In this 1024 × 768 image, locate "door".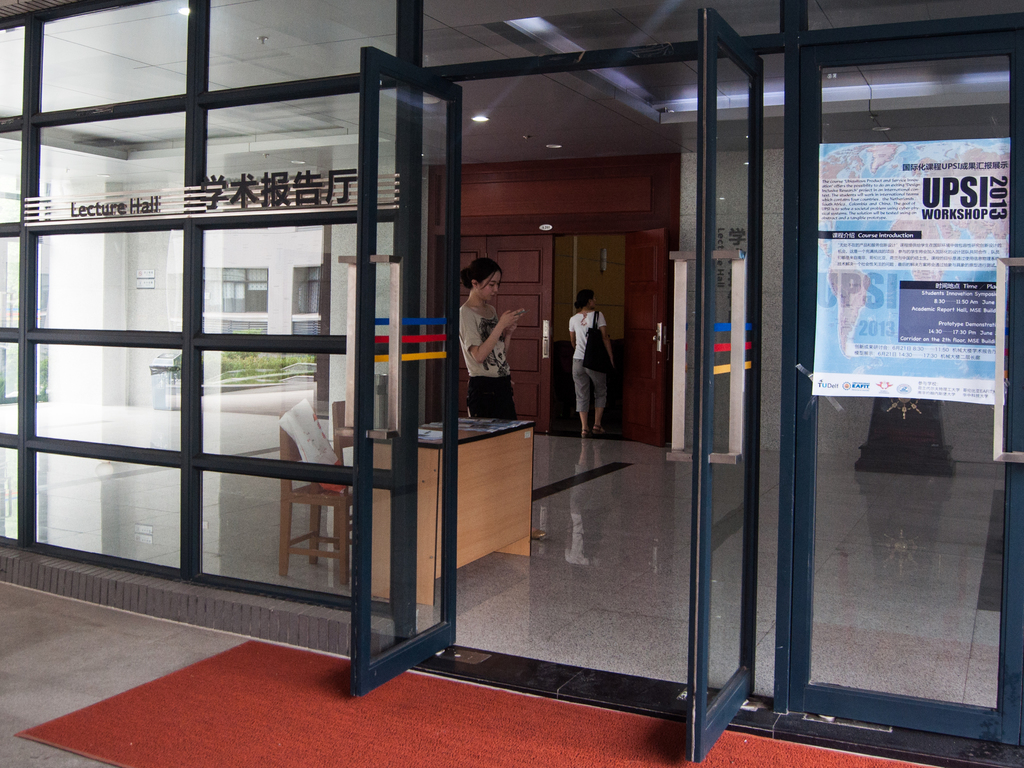
Bounding box: box=[484, 236, 550, 435].
